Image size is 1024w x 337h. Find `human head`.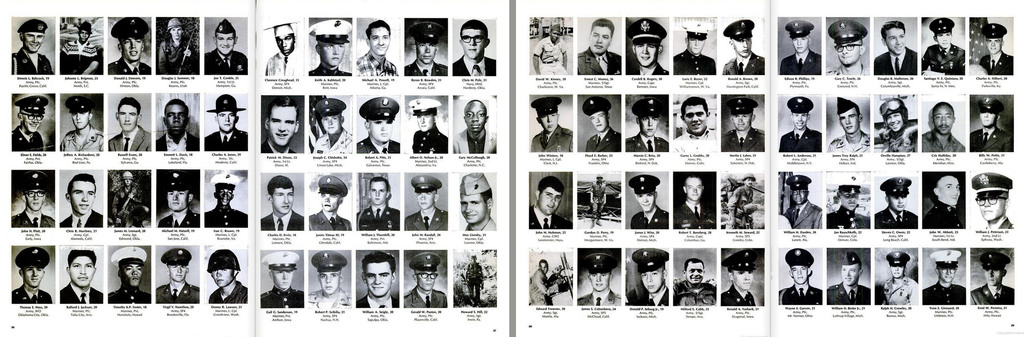
select_region(410, 175, 442, 210).
